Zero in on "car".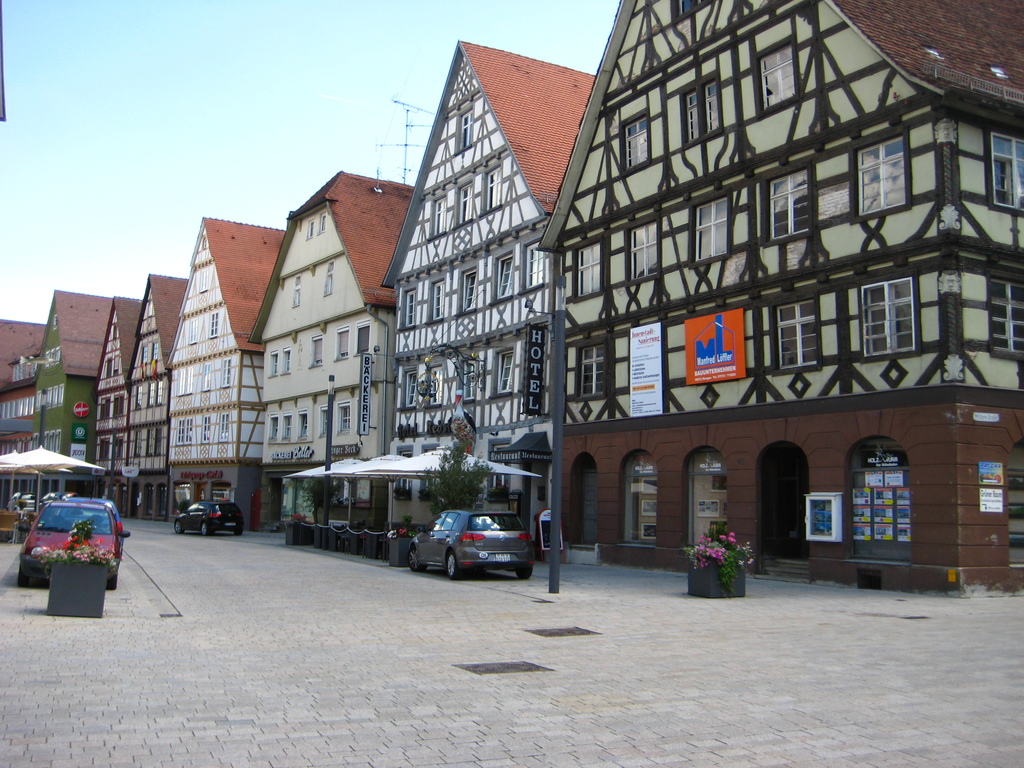
Zeroed in: box(172, 497, 247, 537).
